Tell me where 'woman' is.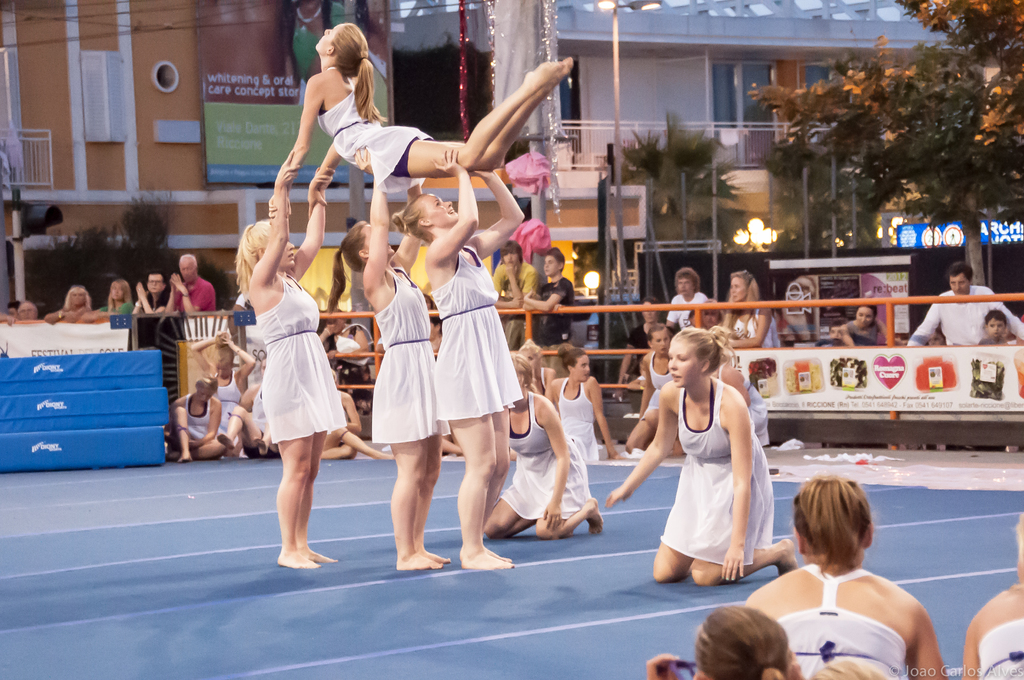
'woman' is at locate(541, 344, 626, 464).
